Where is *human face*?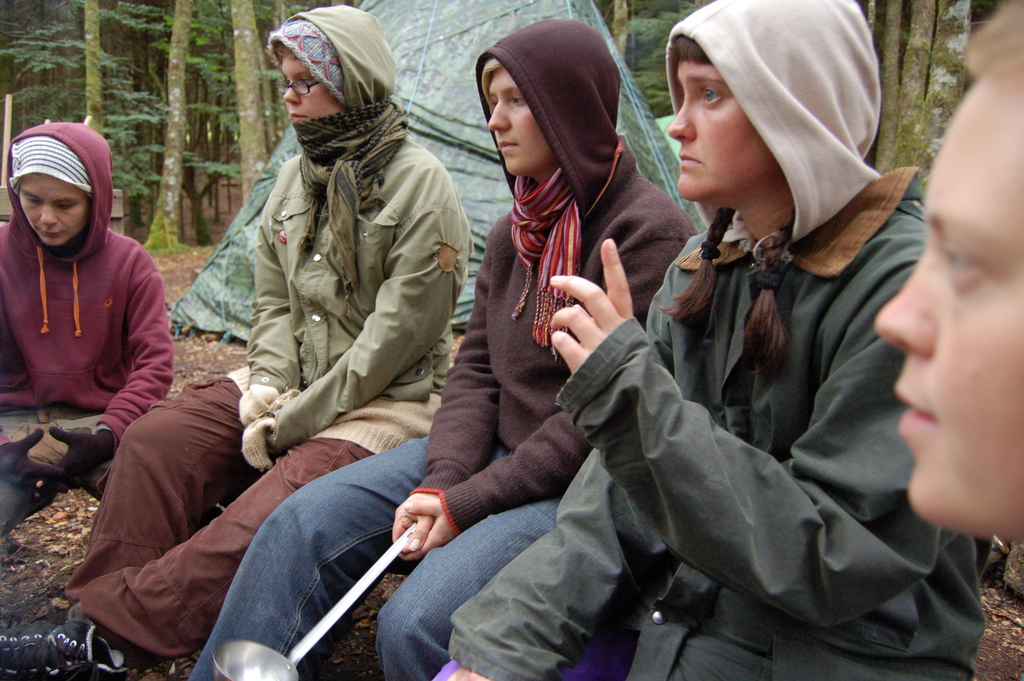
box(284, 53, 354, 115).
